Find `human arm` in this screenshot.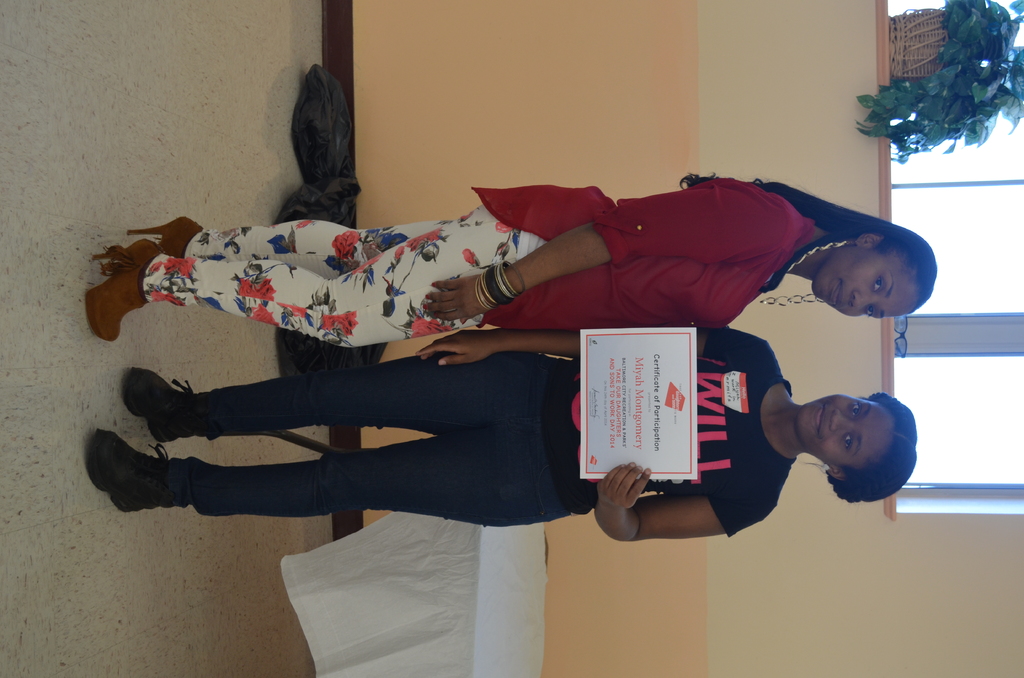
The bounding box for `human arm` is [left=427, top=187, right=778, bottom=315].
